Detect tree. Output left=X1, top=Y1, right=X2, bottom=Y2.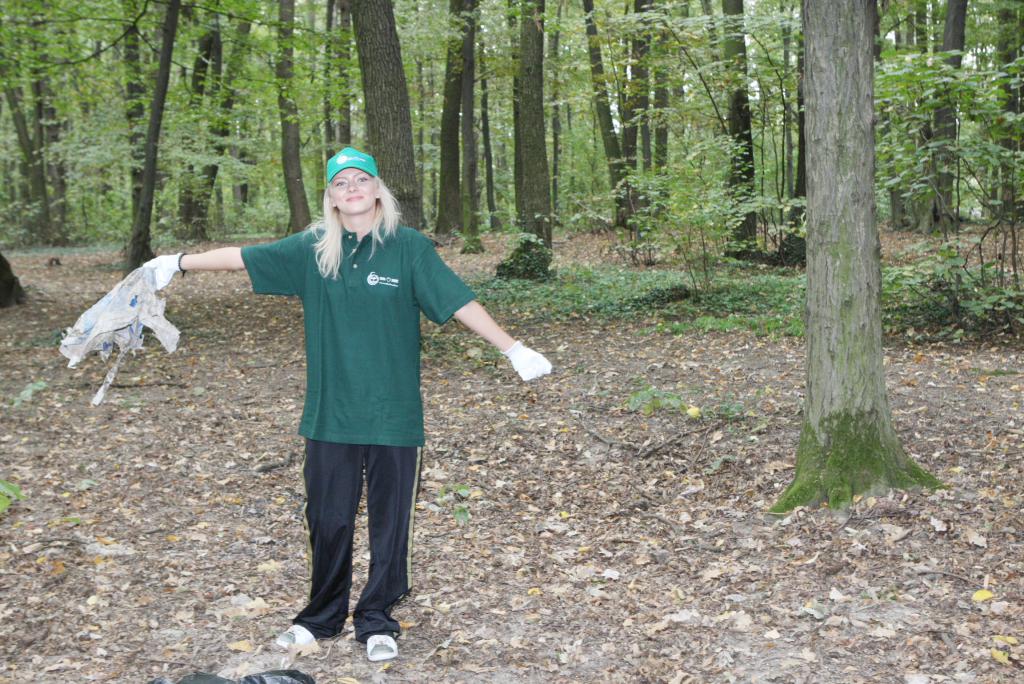
left=689, top=0, right=784, bottom=251.
